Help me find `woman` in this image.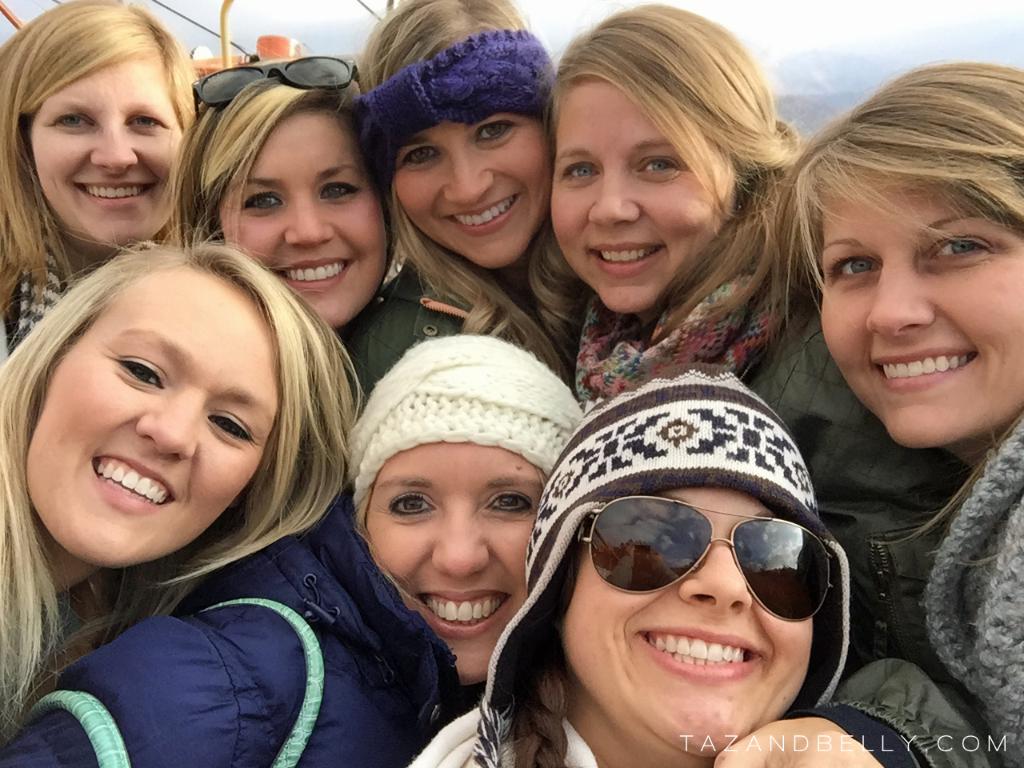
Found it: (x1=400, y1=358, x2=848, y2=767).
